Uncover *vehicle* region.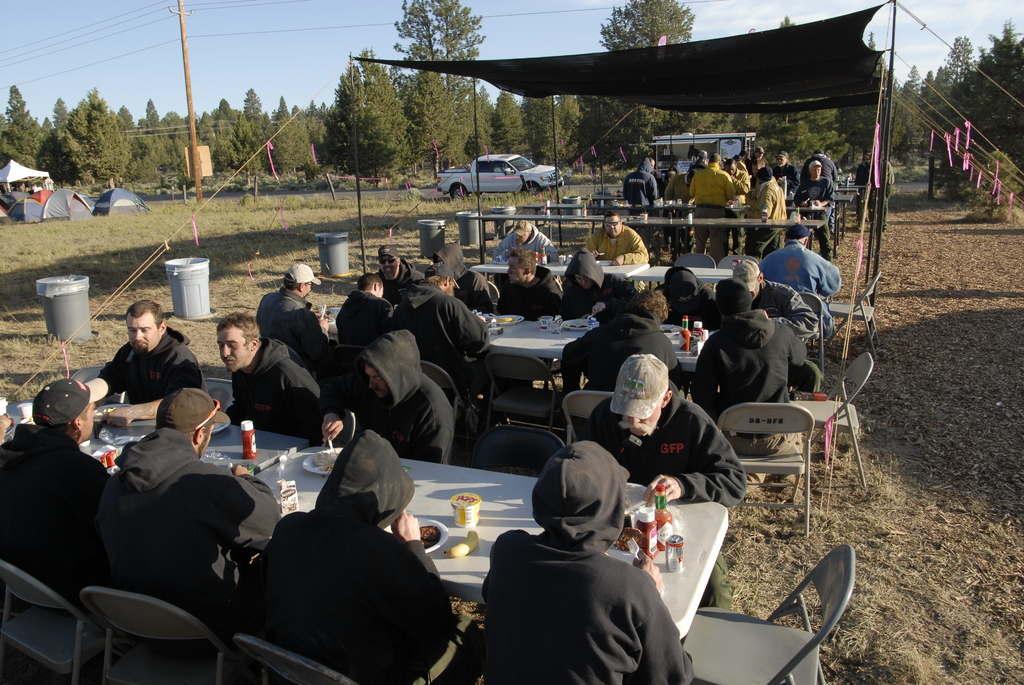
Uncovered: 651/131/757/171.
